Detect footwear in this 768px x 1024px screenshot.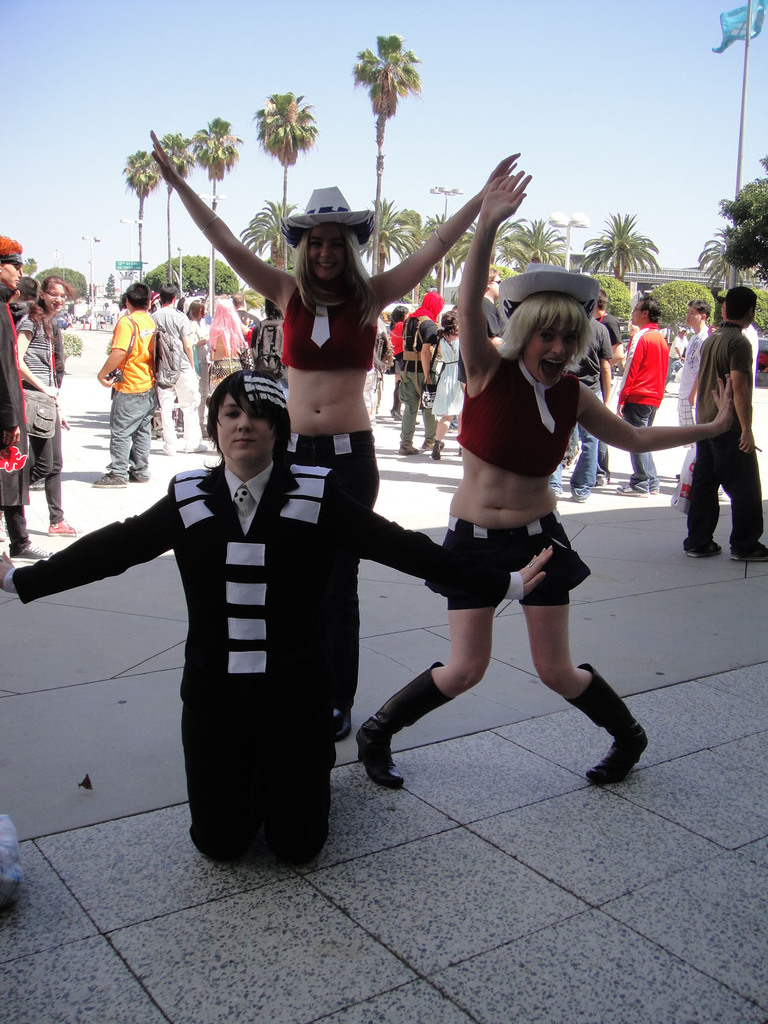
Detection: detection(92, 470, 128, 488).
